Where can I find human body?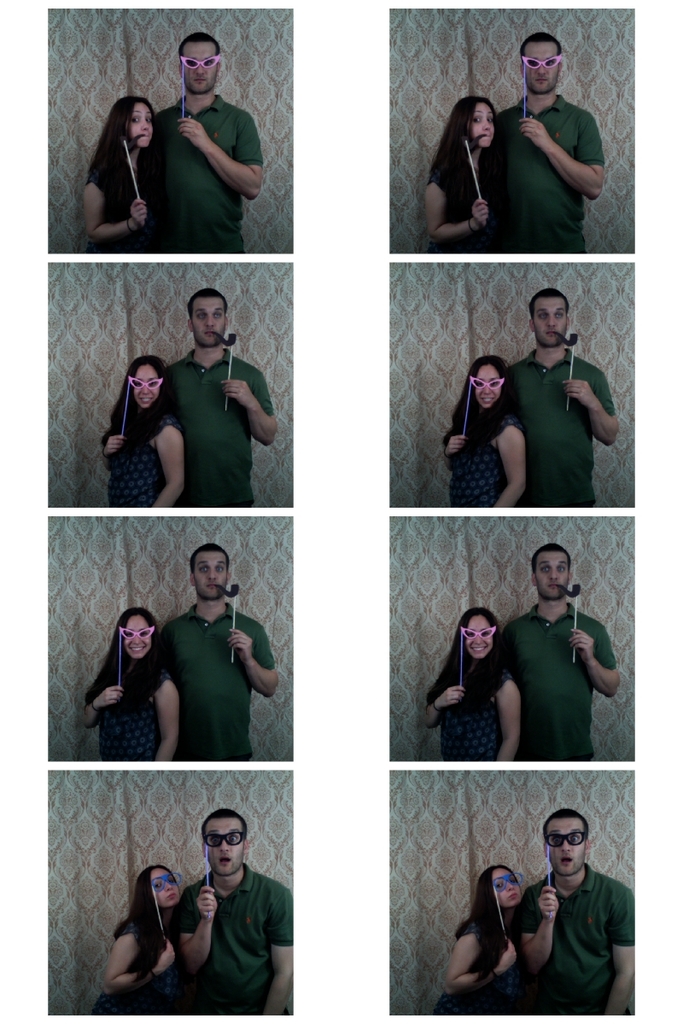
You can find it at [424,608,523,760].
